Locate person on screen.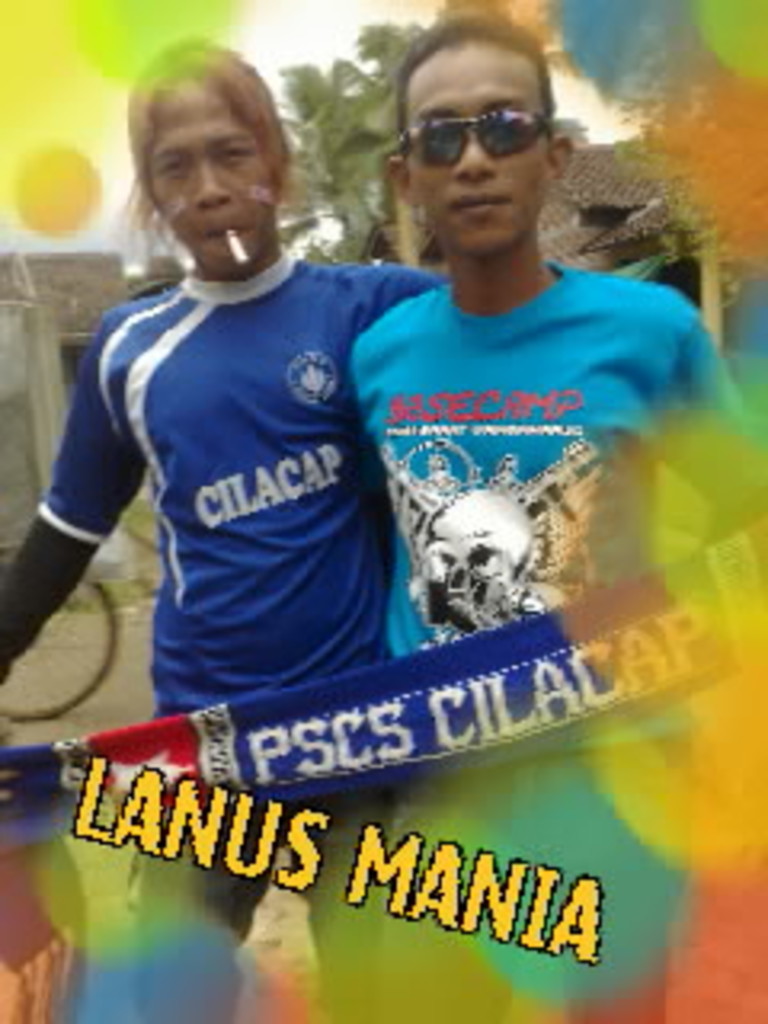
On screen at crop(336, 0, 755, 1021).
